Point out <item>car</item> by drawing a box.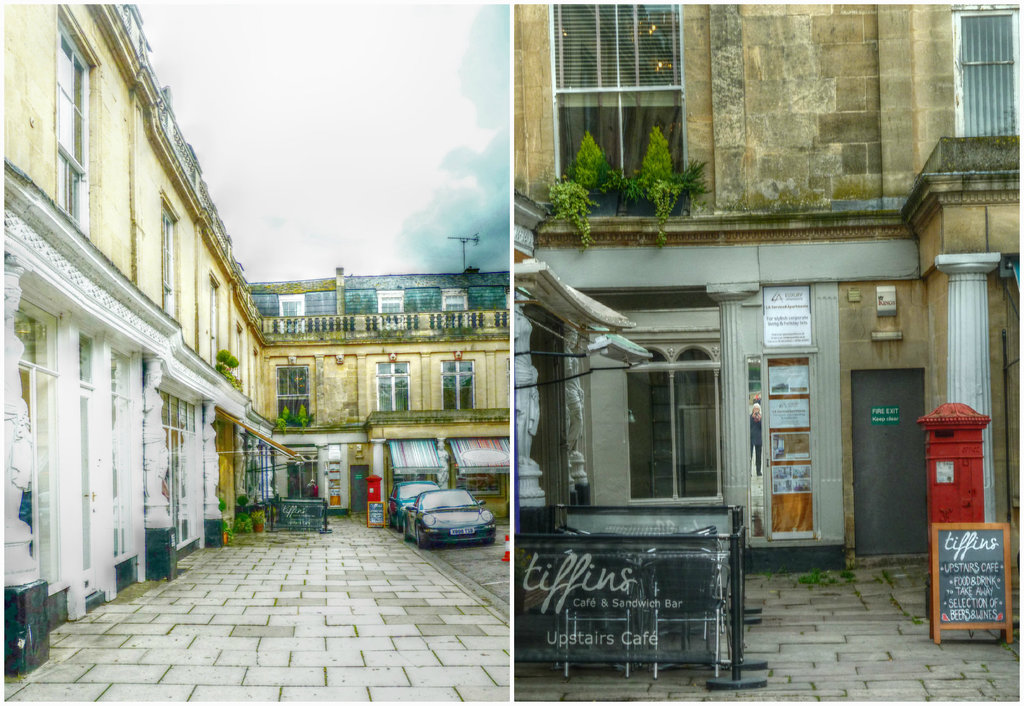
(x1=401, y1=488, x2=499, y2=559).
